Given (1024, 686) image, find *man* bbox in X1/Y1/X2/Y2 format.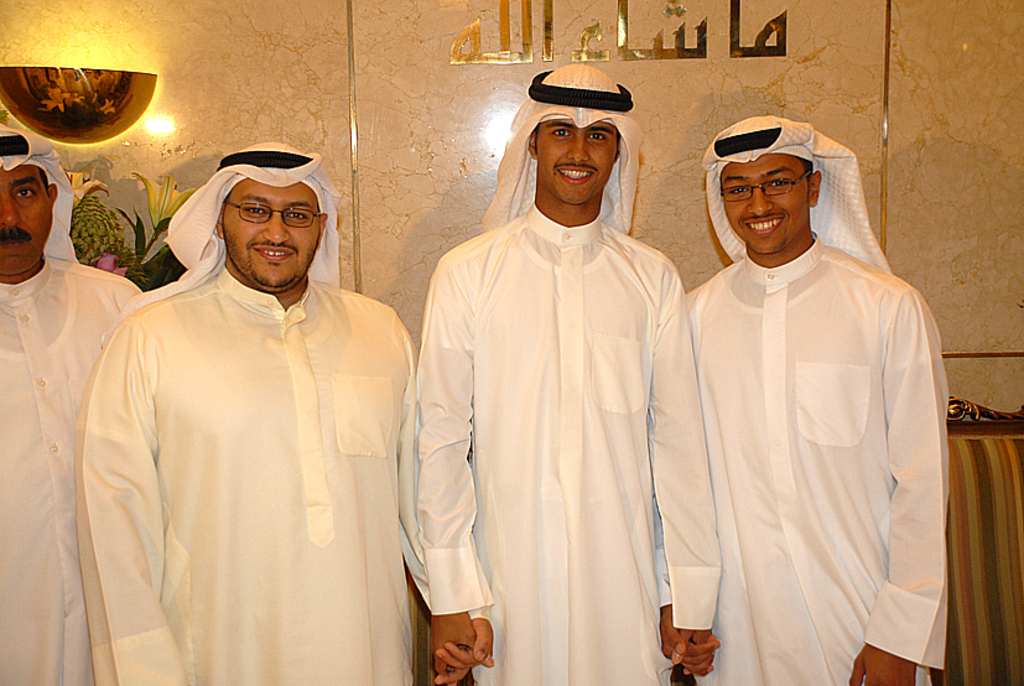
69/116/430/671.
